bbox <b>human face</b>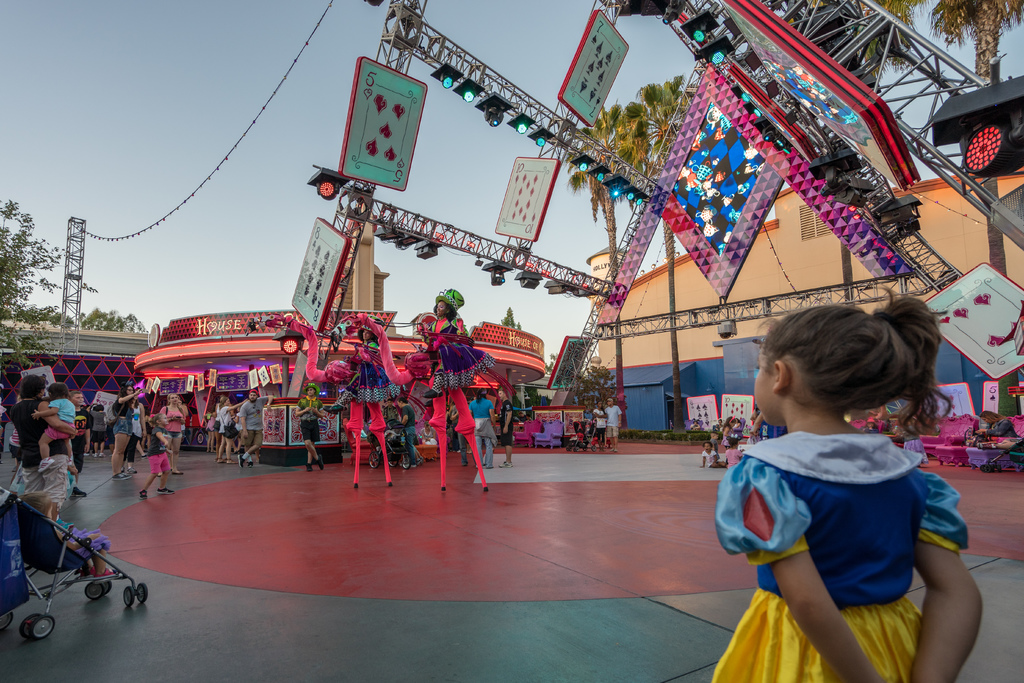
(left=225, top=397, right=234, bottom=407)
